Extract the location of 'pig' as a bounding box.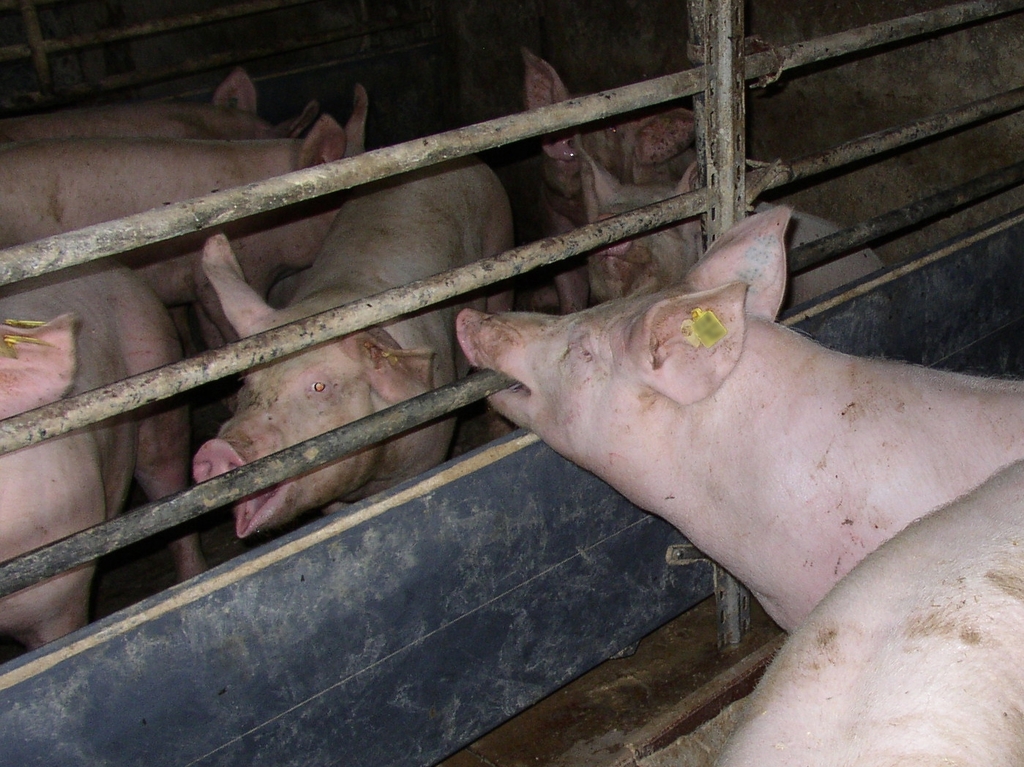
<bbox>457, 201, 1023, 632</bbox>.
